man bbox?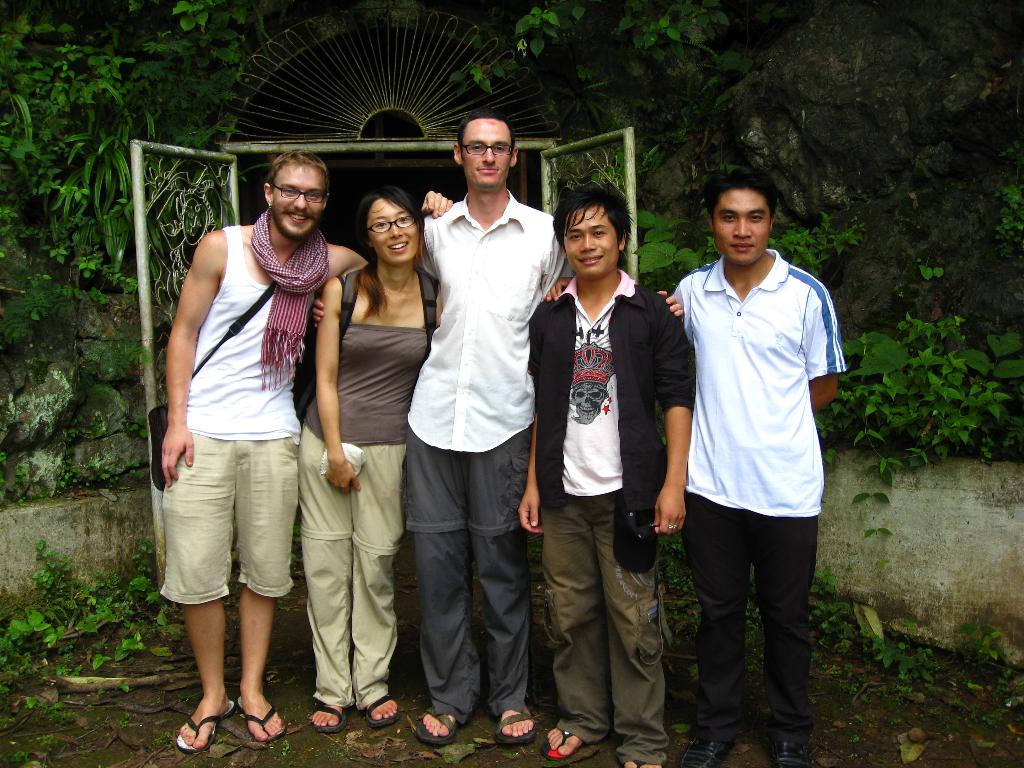
152 142 459 762
